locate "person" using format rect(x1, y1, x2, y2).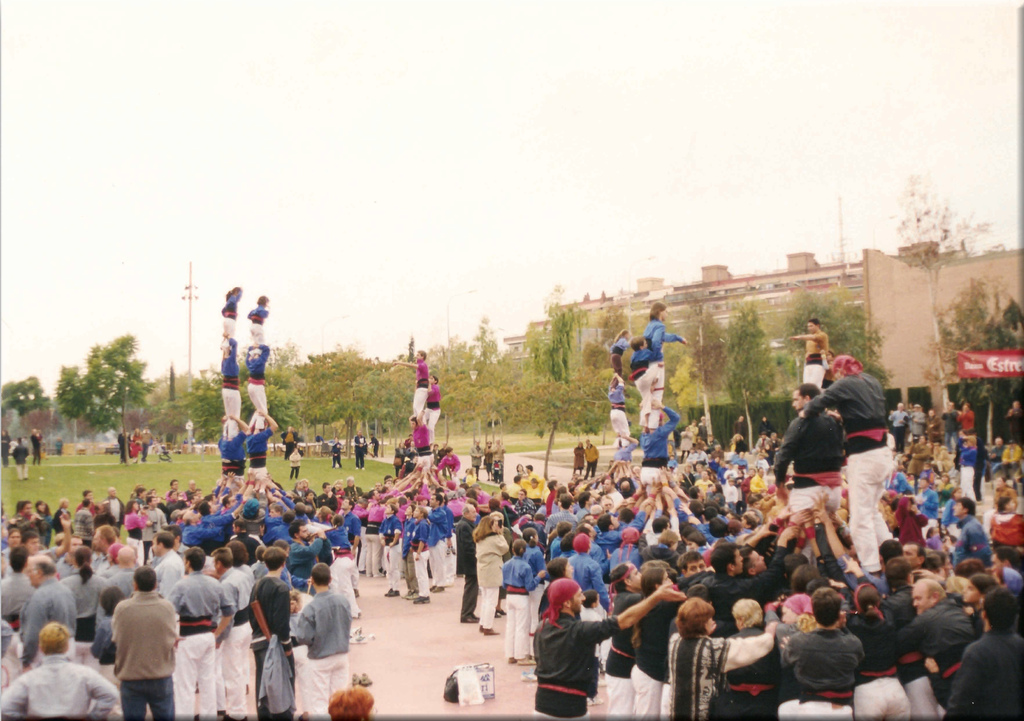
rect(282, 425, 297, 456).
